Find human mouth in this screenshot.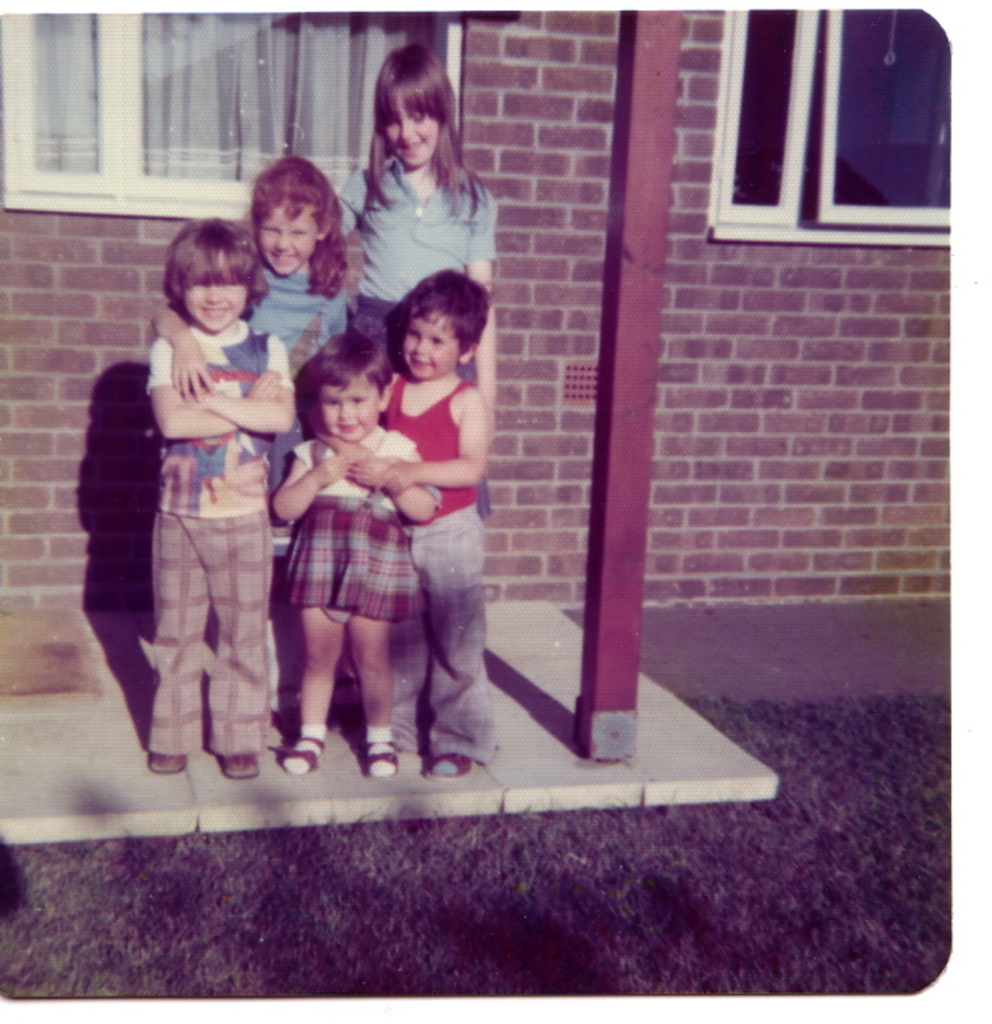
The bounding box for human mouth is 394:136:423:154.
